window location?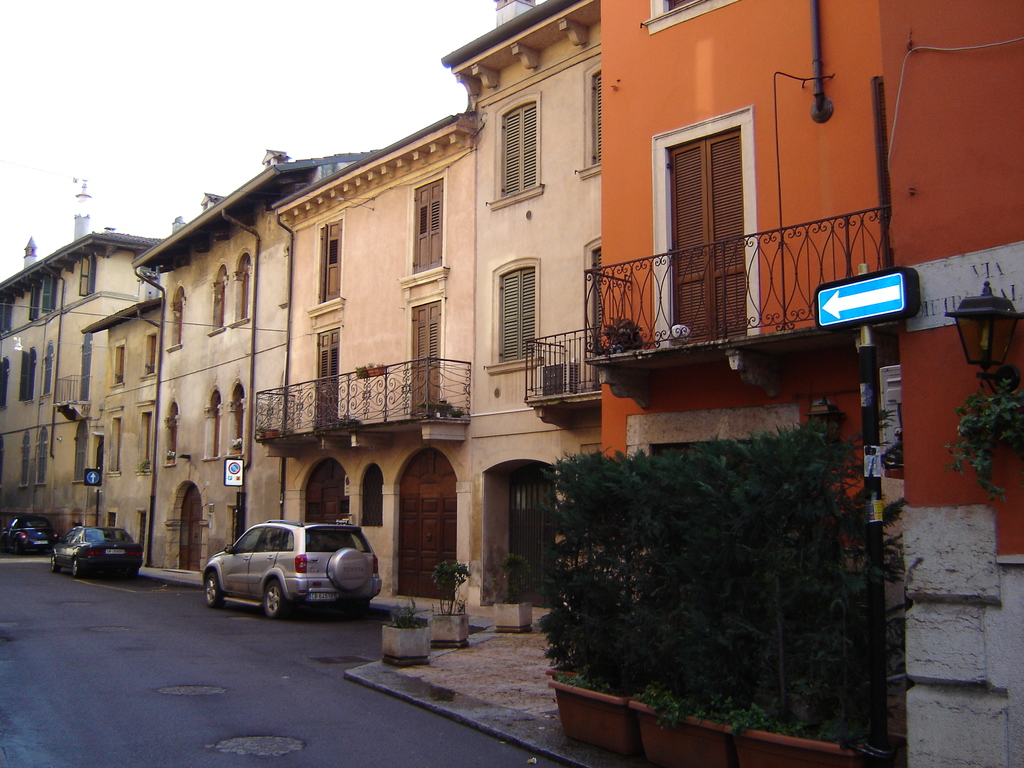
pyautogui.locateOnScreen(22, 431, 31, 484)
